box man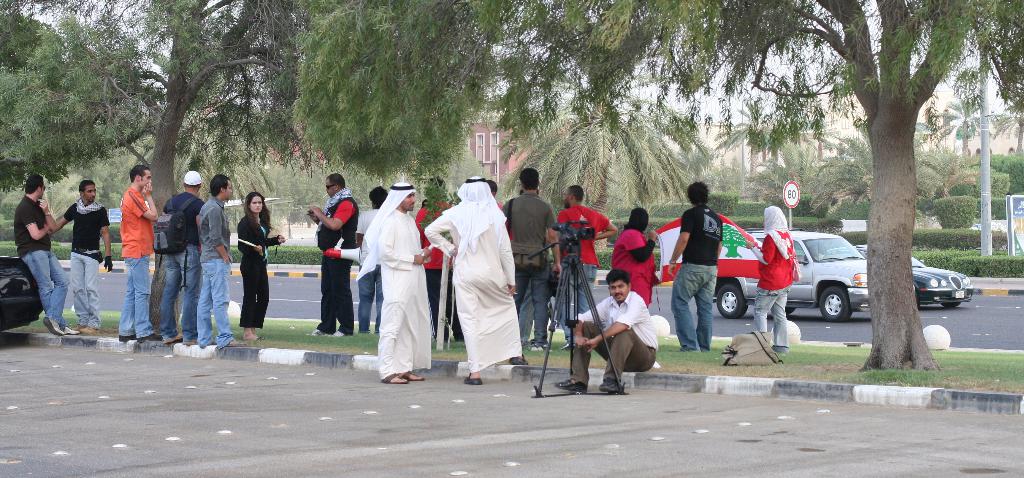
BBox(559, 185, 618, 346)
